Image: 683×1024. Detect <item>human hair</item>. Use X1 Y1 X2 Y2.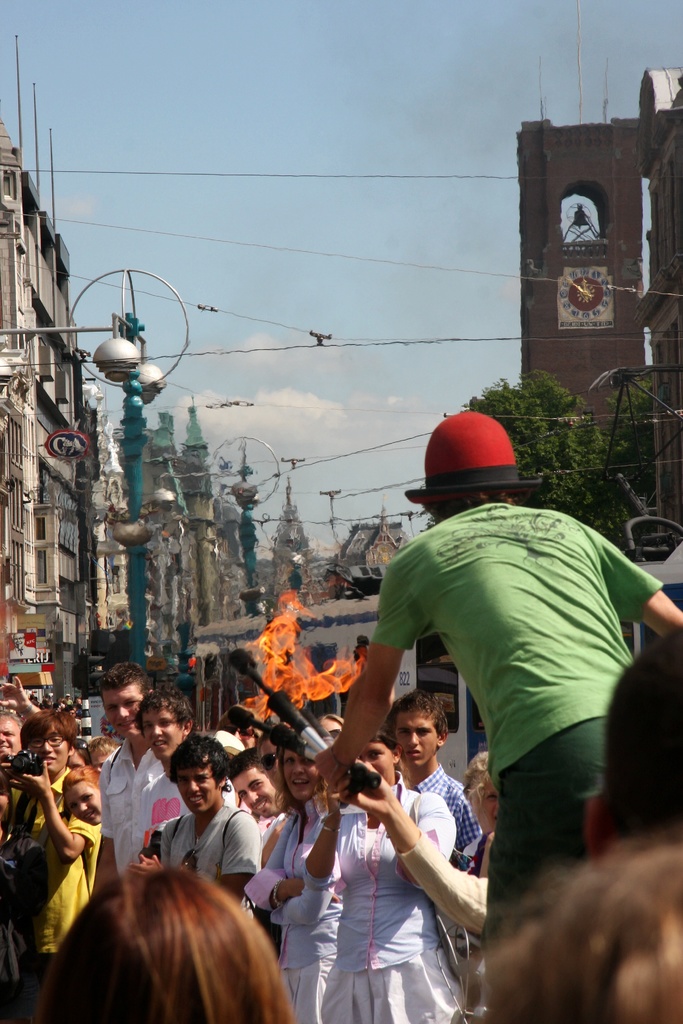
464 746 488 817.
